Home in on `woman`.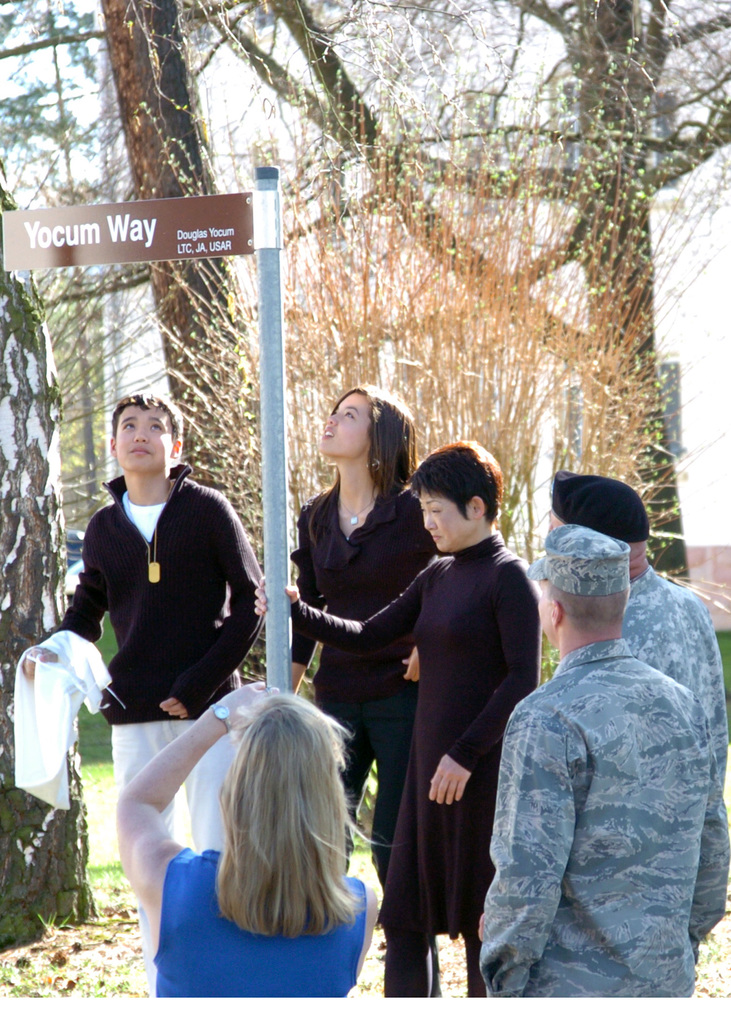
Homed in at bbox(284, 382, 430, 895).
